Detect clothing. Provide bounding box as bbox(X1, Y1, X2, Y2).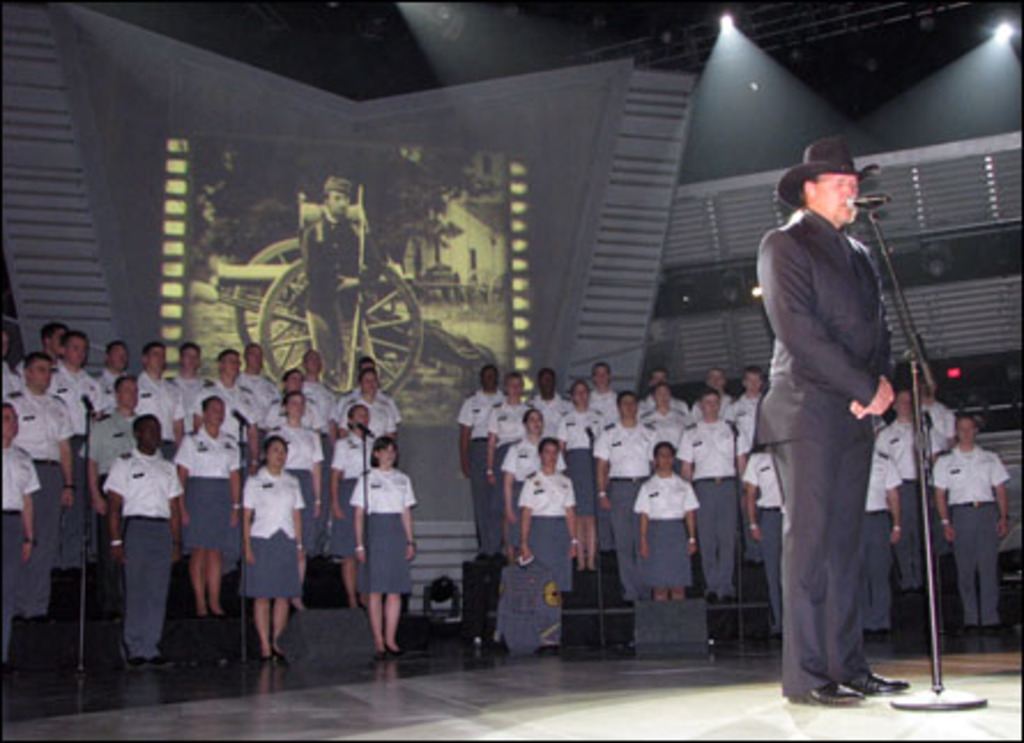
bbox(743, 455, 787, 628).
